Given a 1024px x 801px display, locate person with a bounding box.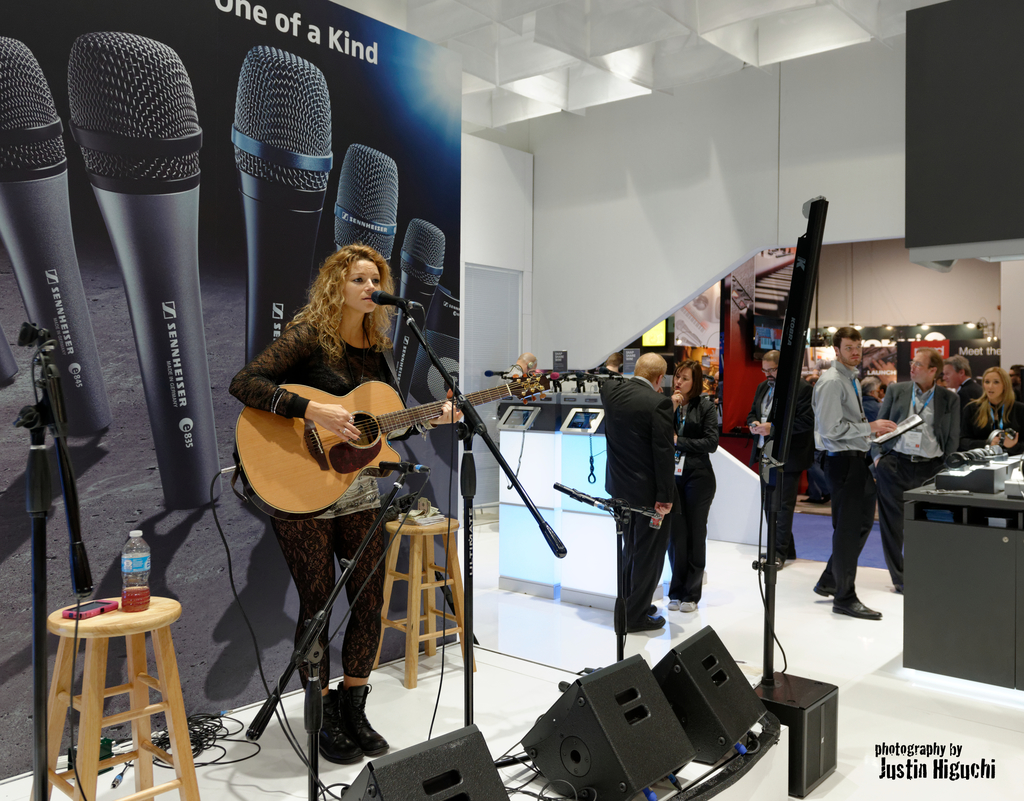
Located: Rect(232, 198, 454, 765).
